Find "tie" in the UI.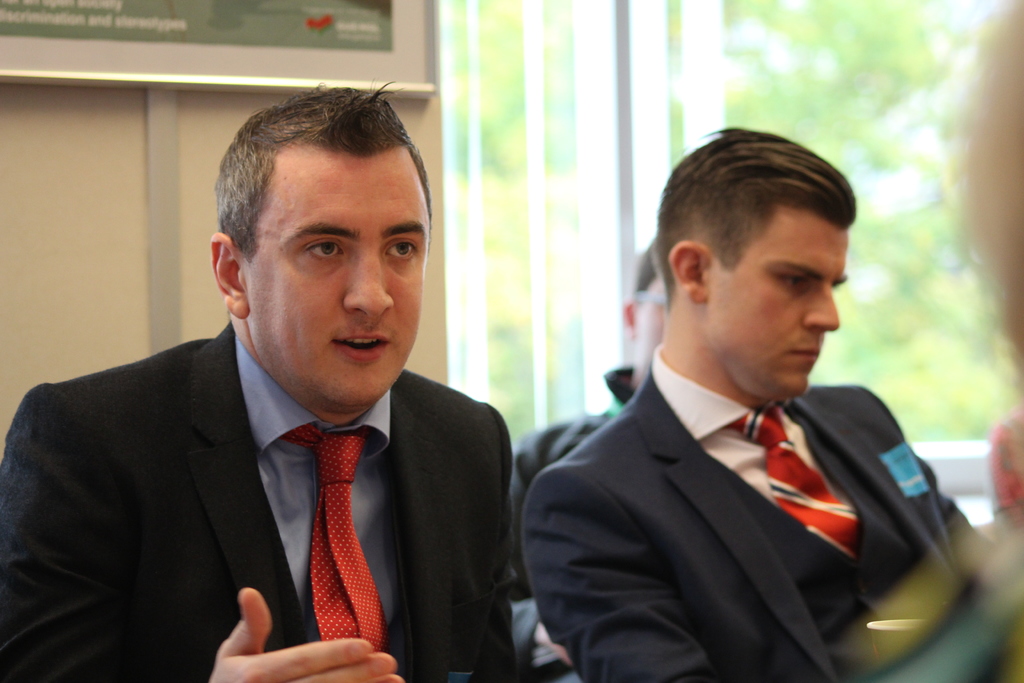
UI element at [x1=284, y1=419, x2=396, y2=662].
